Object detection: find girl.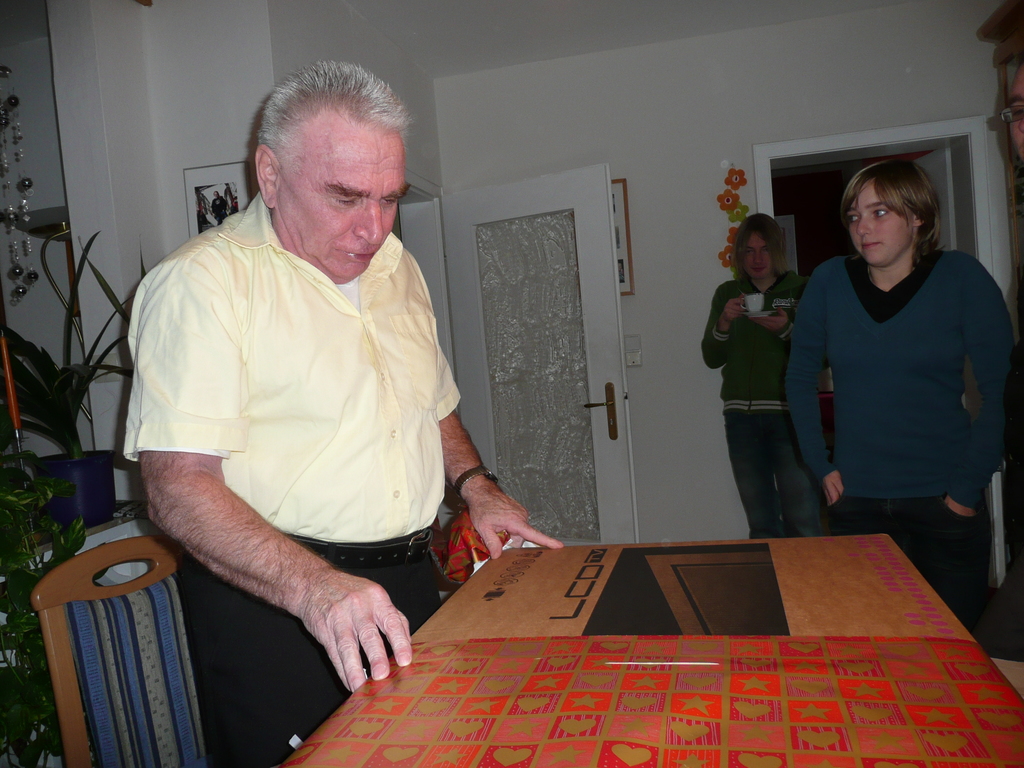
locate(785, 159, 1023, 641).
